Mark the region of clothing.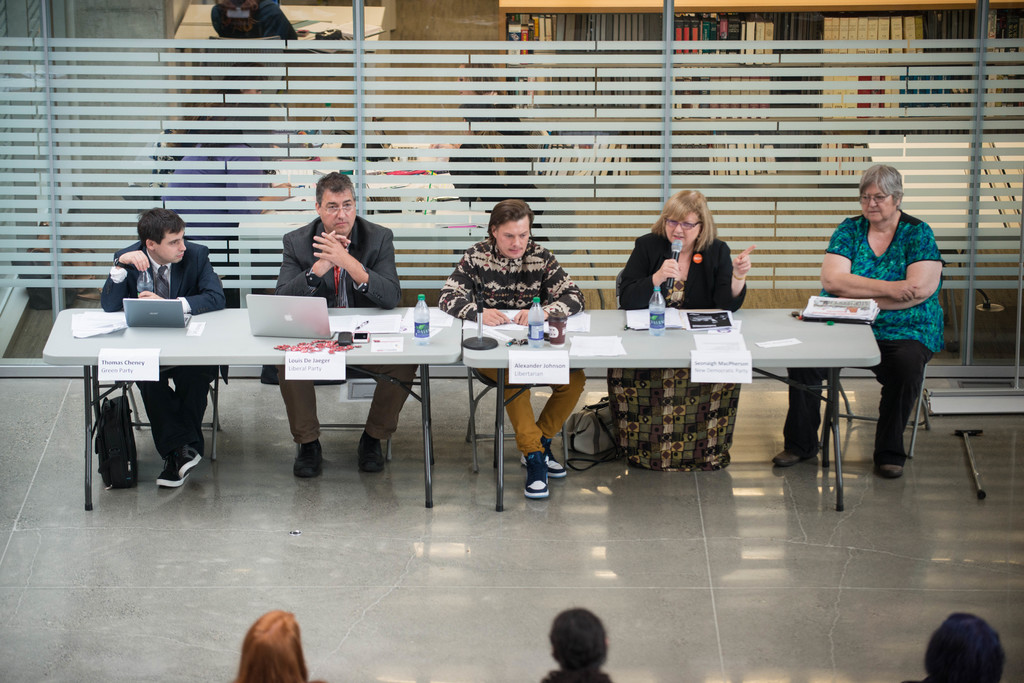
Region: [x1=93, y1=237, x2=226, y2=469].
